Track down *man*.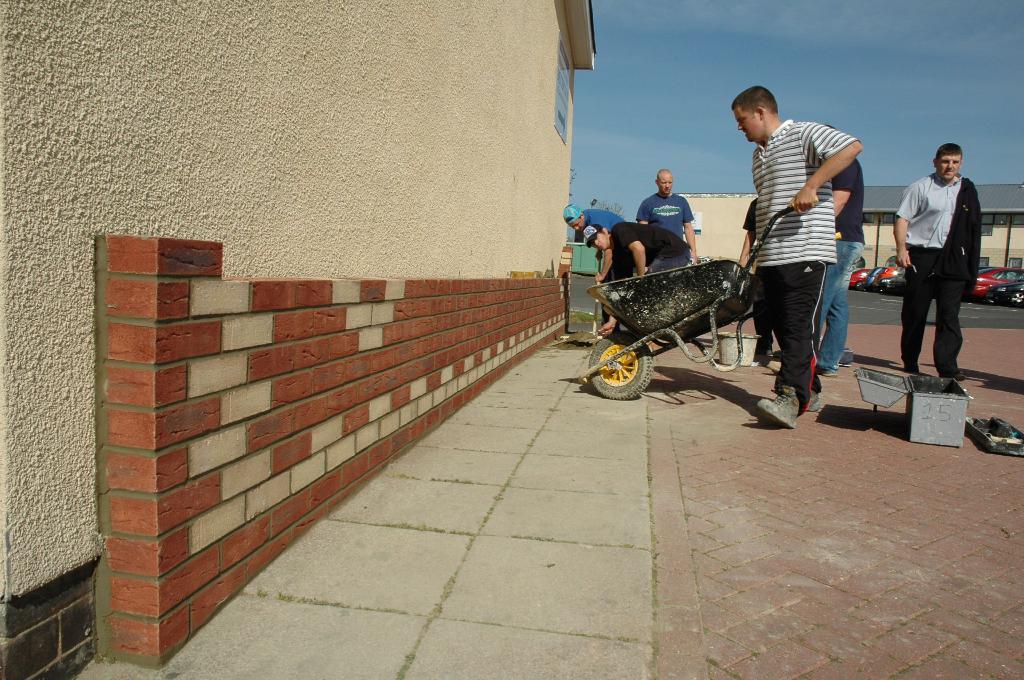
Tracked to <region>581, 223, 689, 340</region>.
